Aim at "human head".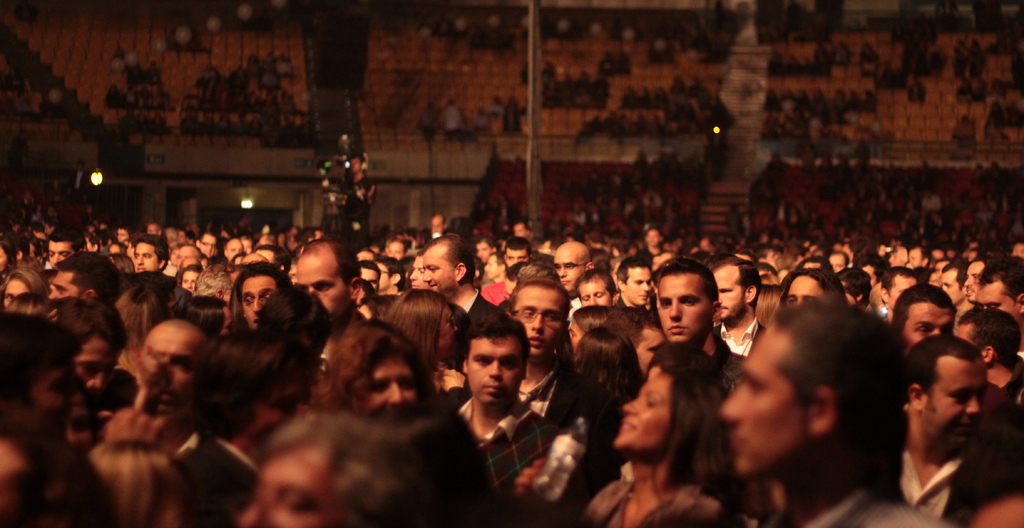
Aimed at Rect(360, 259, 376, 292).
